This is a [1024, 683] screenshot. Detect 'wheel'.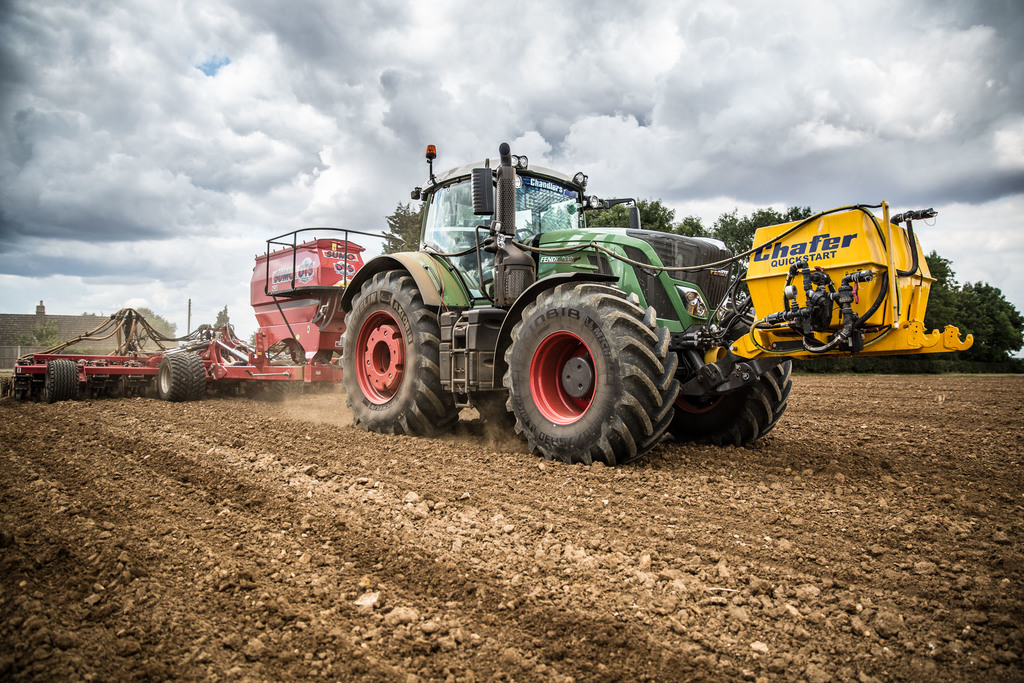
l=156, t=352, r=206, b=404.
